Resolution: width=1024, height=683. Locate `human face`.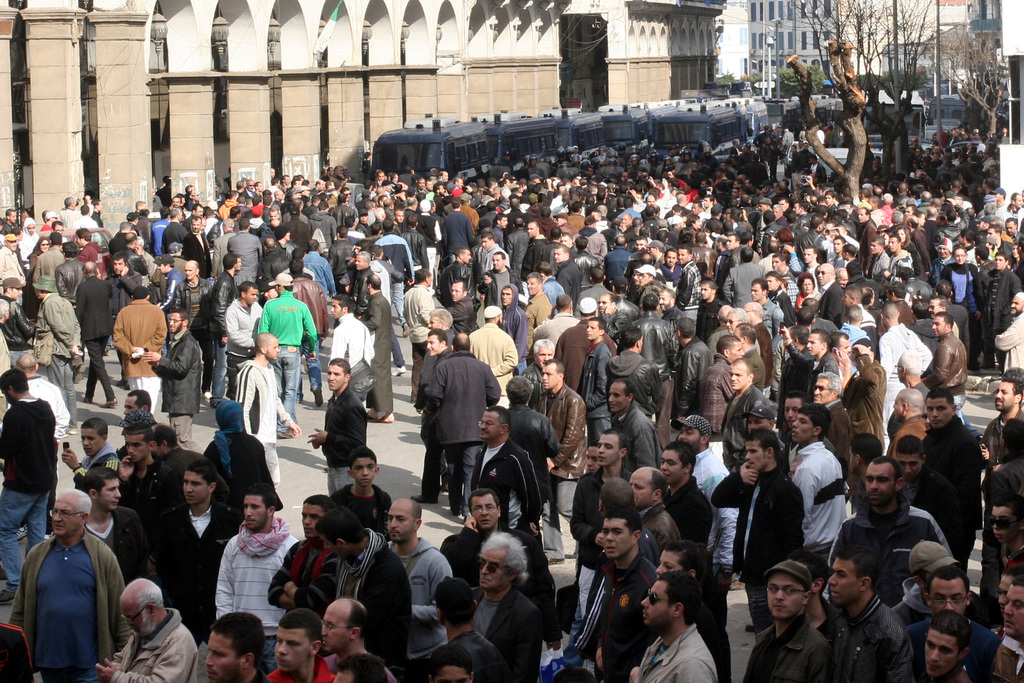
bbox(202, 632, 245, 682).
